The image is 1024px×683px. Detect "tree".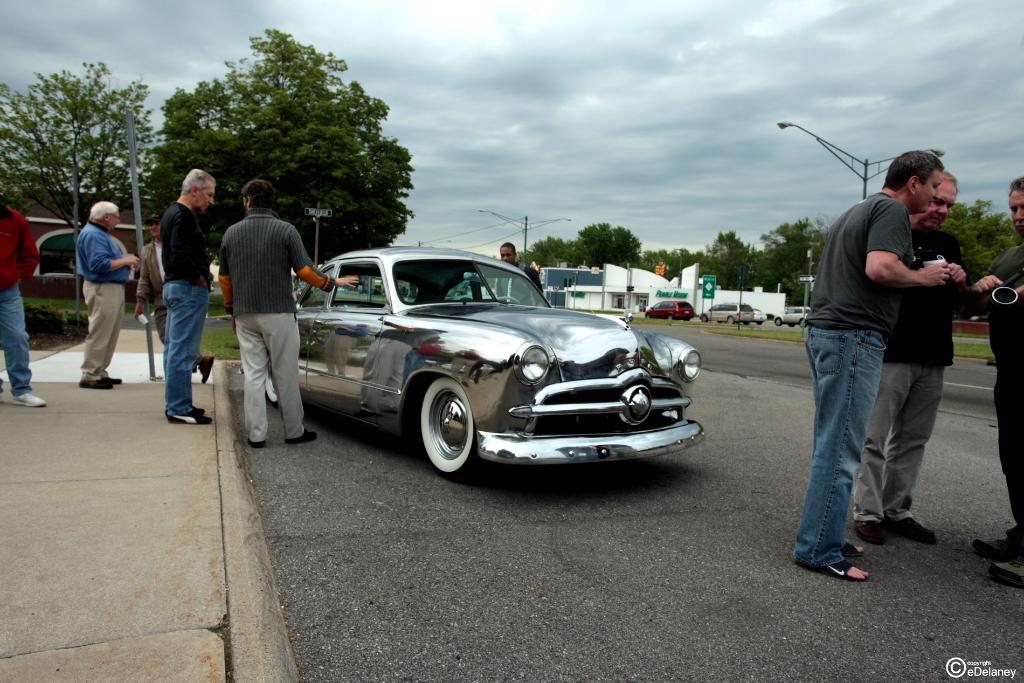
Detection: left=148, top=22, right=413, bottom=308.
